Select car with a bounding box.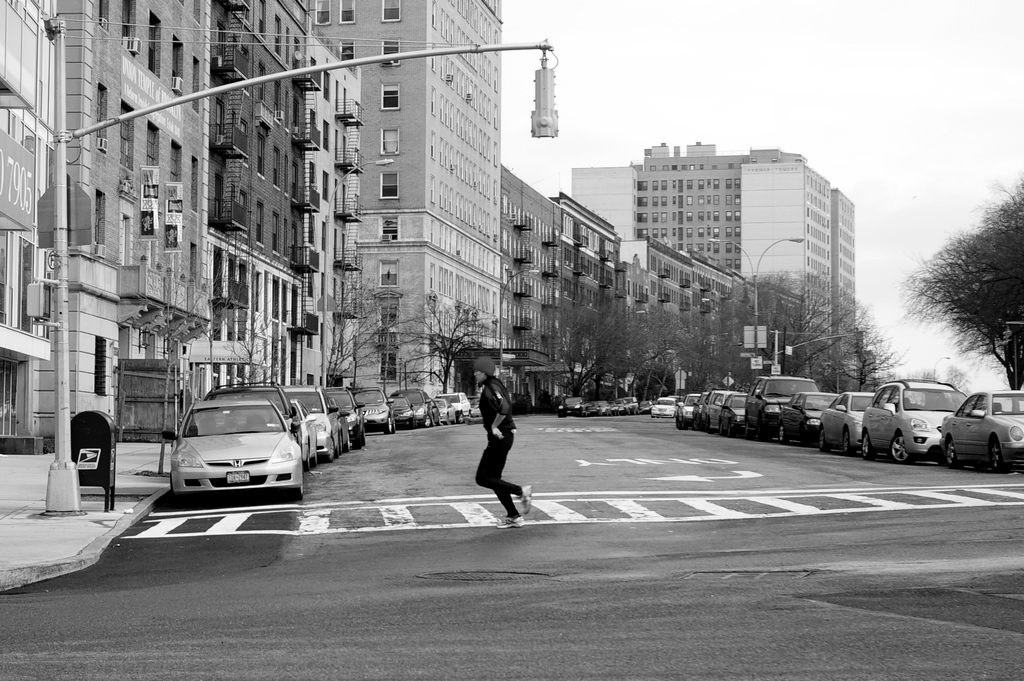
bbox=(744, 373, 805, 439).
